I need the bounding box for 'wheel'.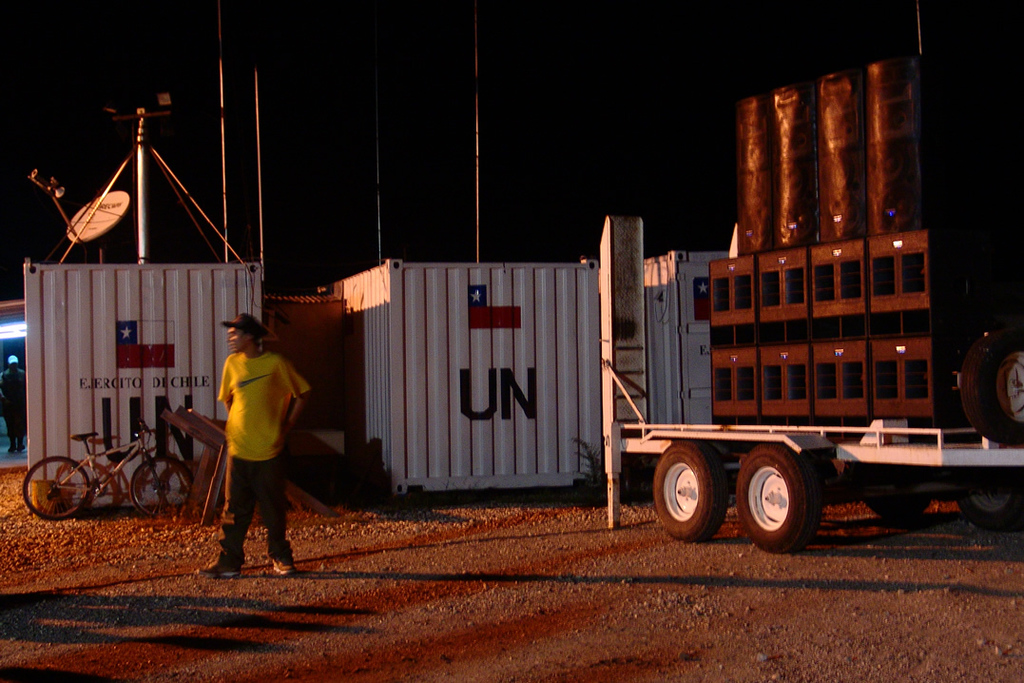
Here it is: pyautogui.locateOnScreen(655, 441, 726, 539).
